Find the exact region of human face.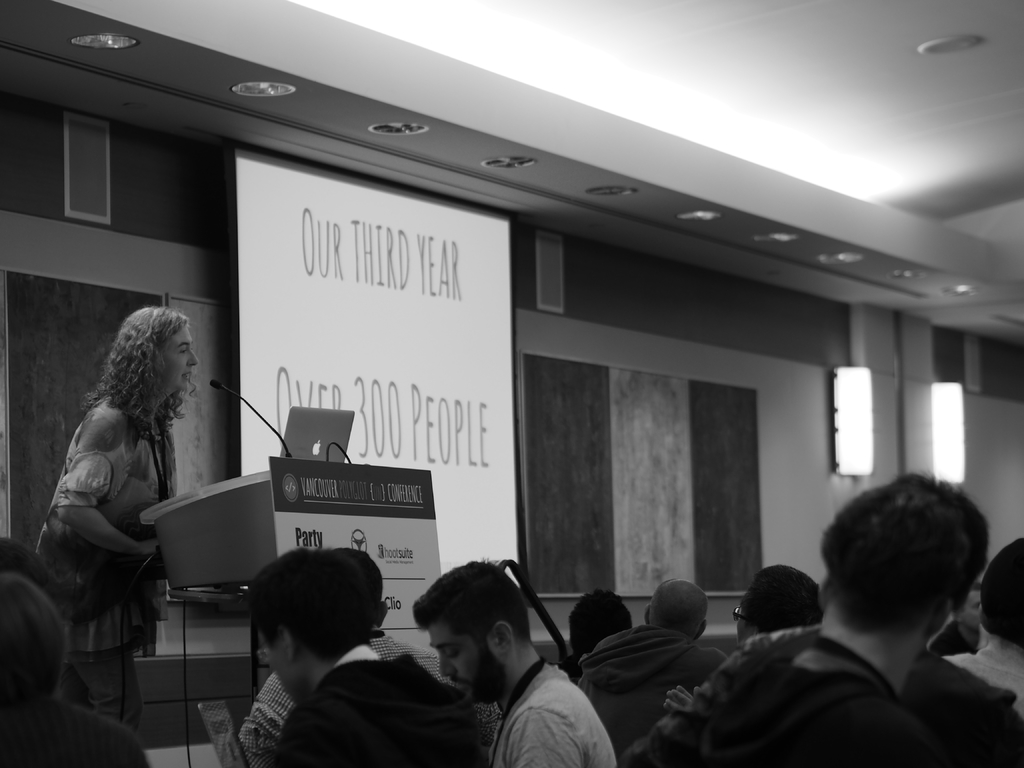
Exact region: detection(432, 621, 495, 696).
